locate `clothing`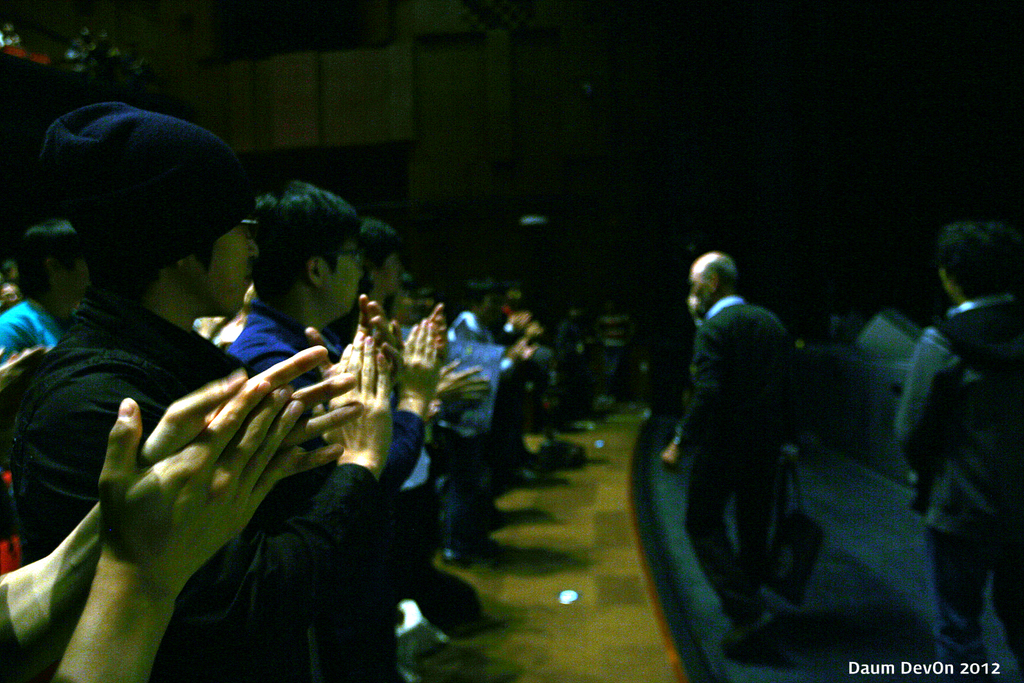
Rect(0, 268, 92, 357)
